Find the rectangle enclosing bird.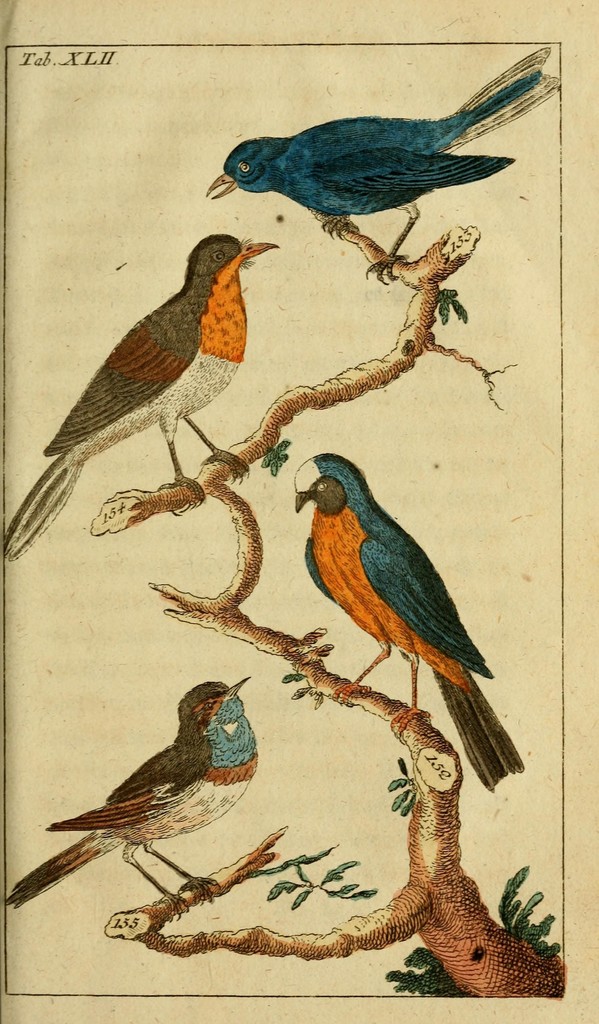
(288, 449, 534, 793).
